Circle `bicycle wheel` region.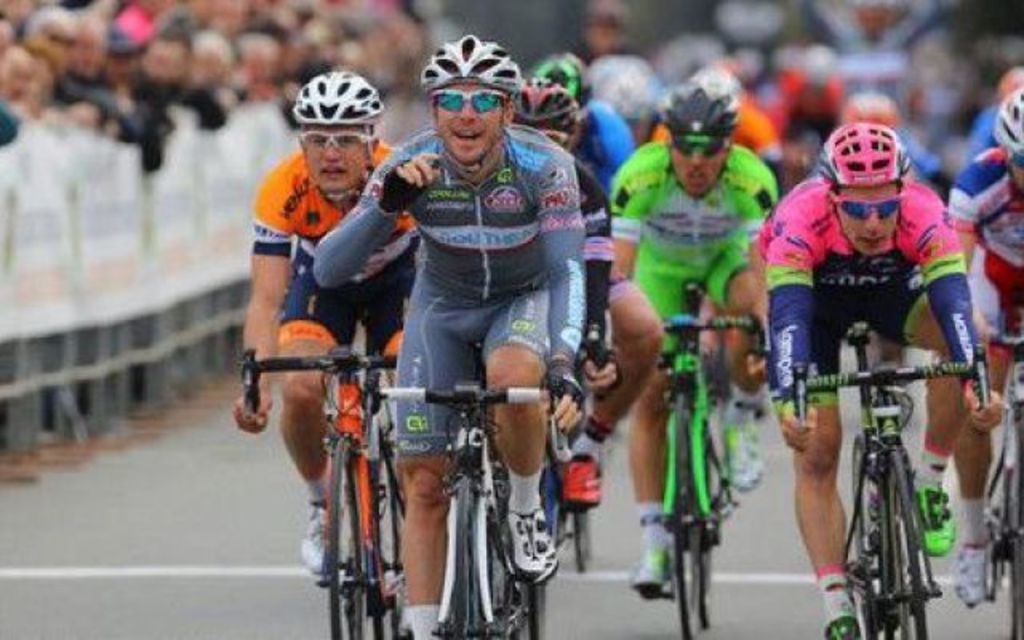
Region: <box>376,456,403,638</box>.
